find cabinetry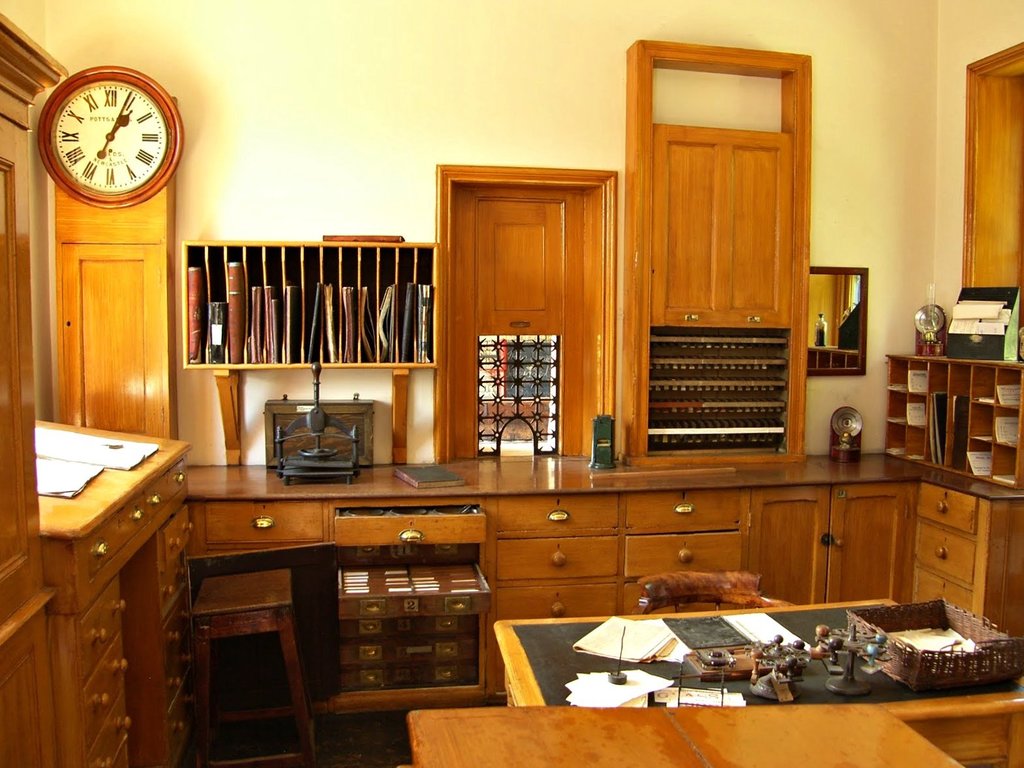
bbox=(327, 491, 484, 549)
